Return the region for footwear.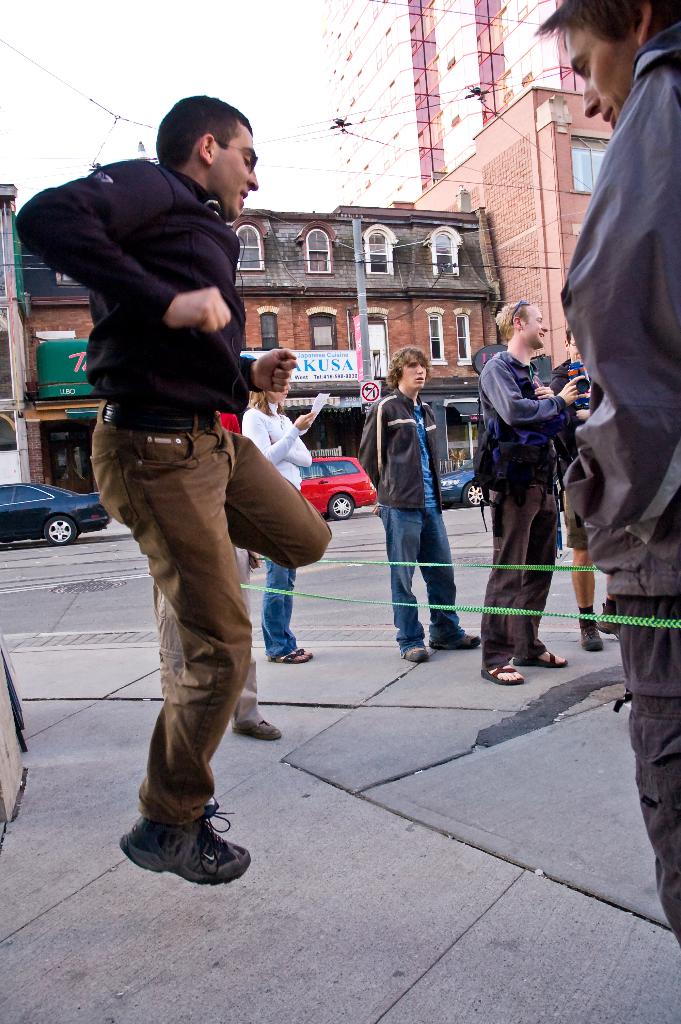
(x1=439, y1=634, x2=477, y2=648).
